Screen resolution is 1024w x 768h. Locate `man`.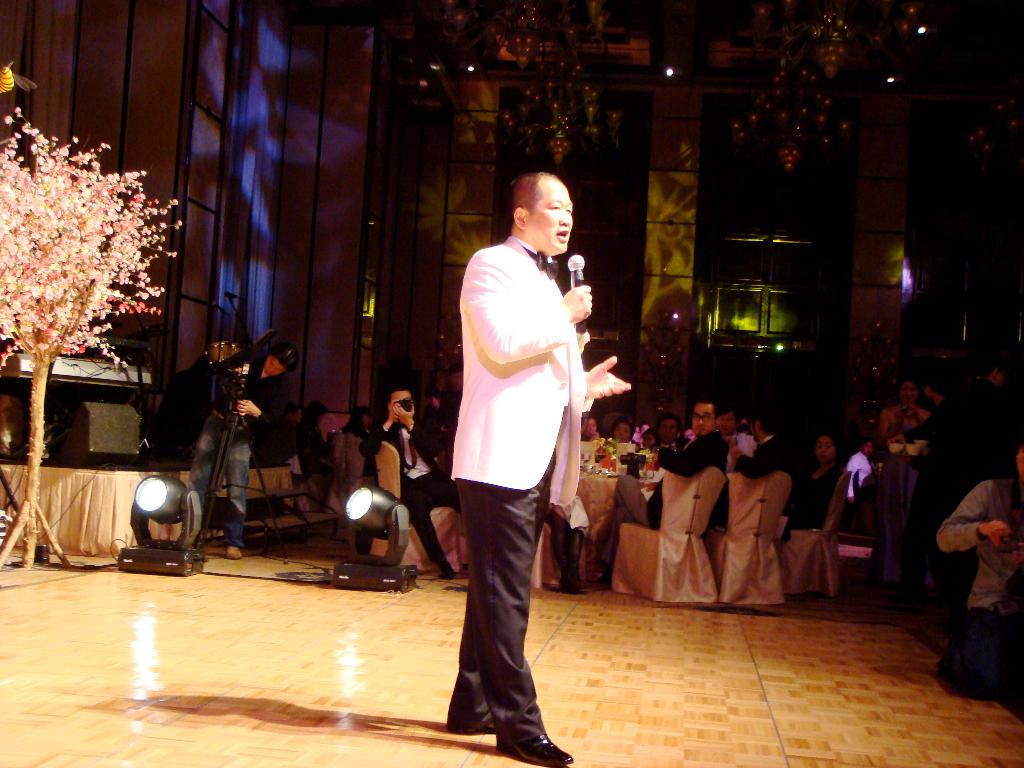
box=[883, 376, 960, 607].
